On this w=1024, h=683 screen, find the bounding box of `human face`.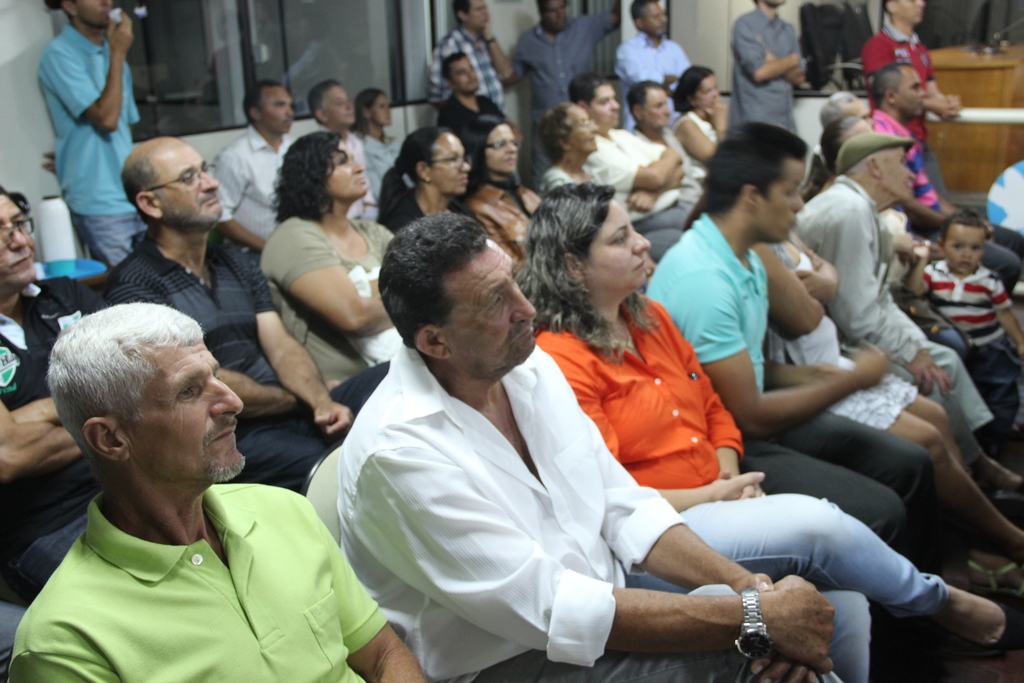
Bounding box: <box>370,92,391,125</box>.
